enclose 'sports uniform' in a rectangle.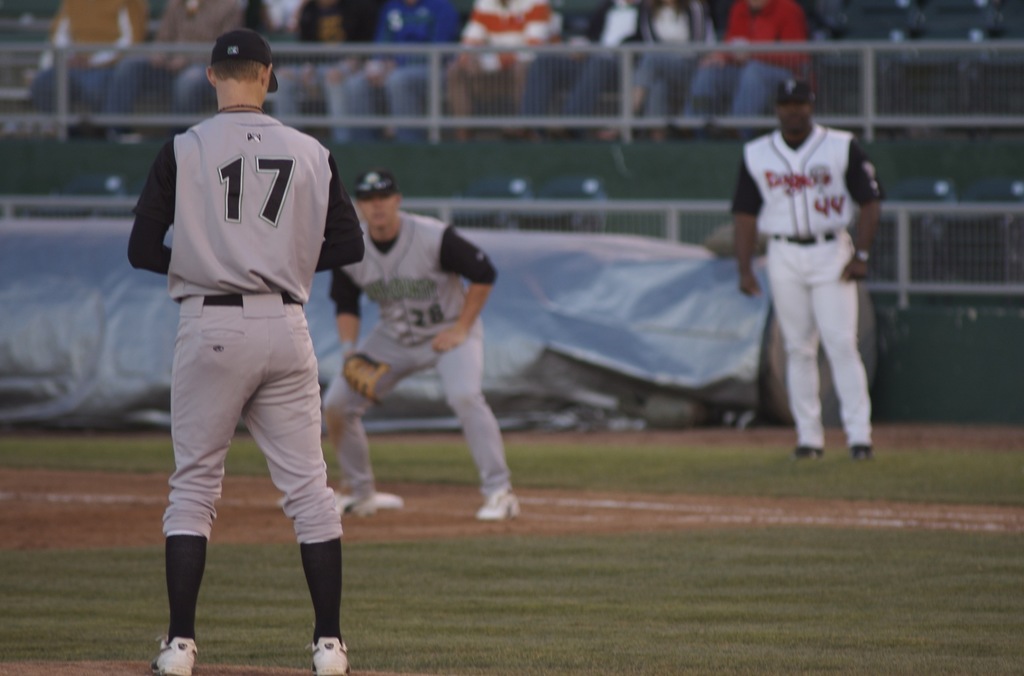
(129, 33, 365, 673).
